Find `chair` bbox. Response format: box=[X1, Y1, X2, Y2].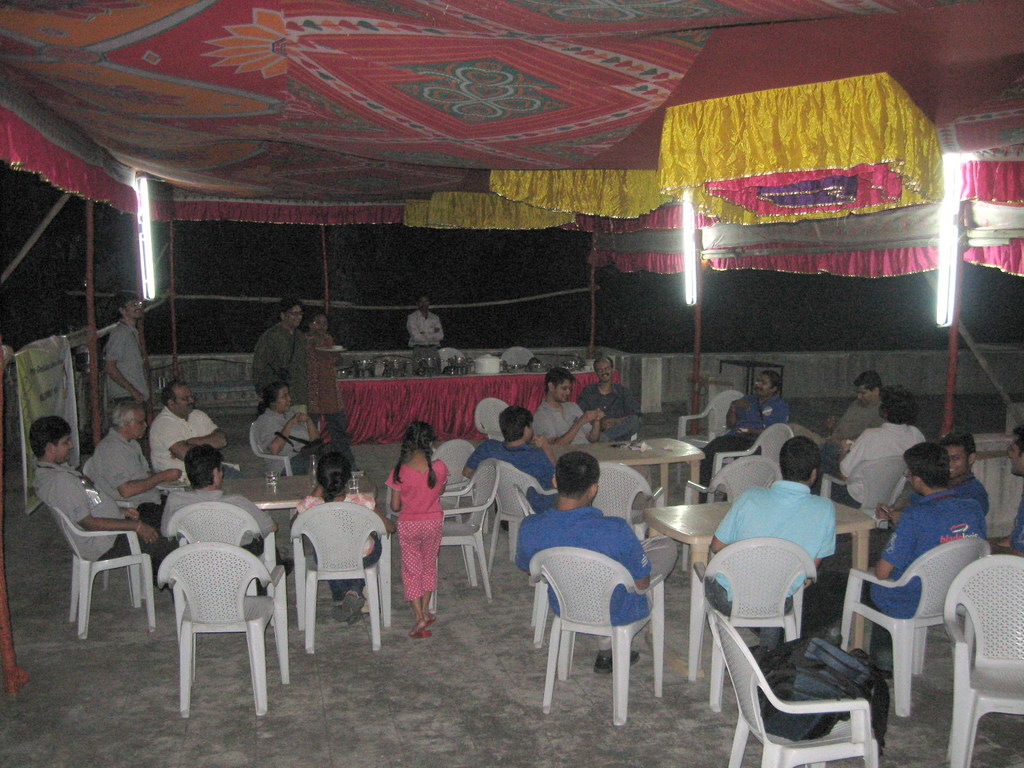
box=[47, 504, 154, 639].
